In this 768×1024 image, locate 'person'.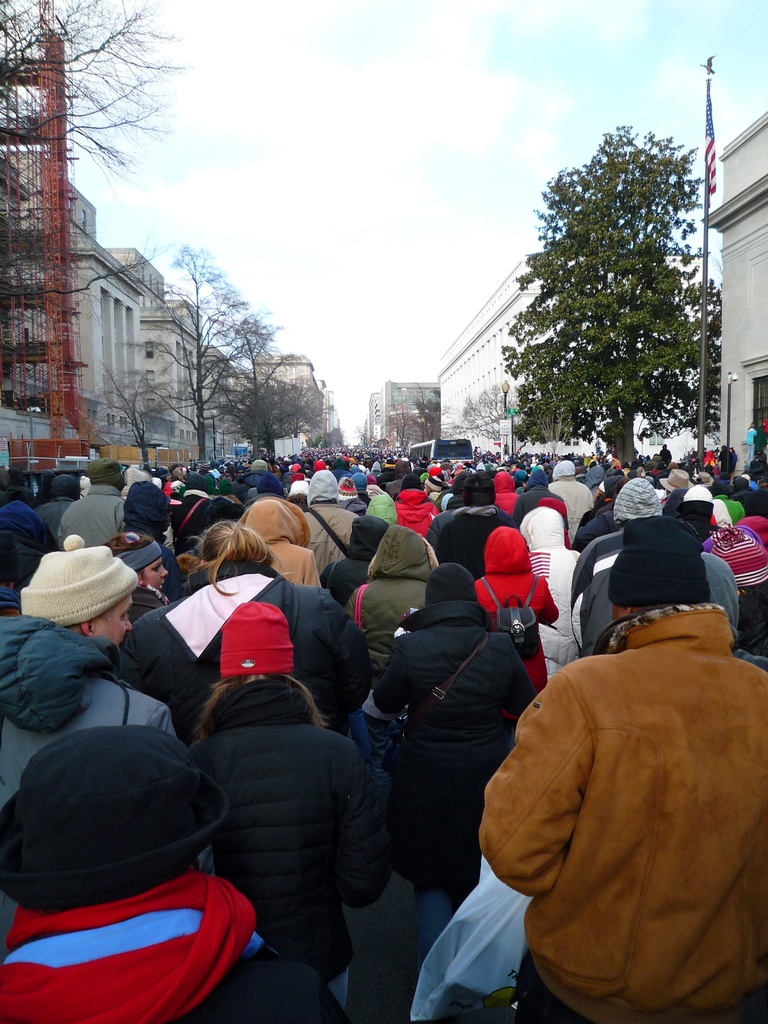
Bounding box: l=753, t=417, r=767, b=467.
